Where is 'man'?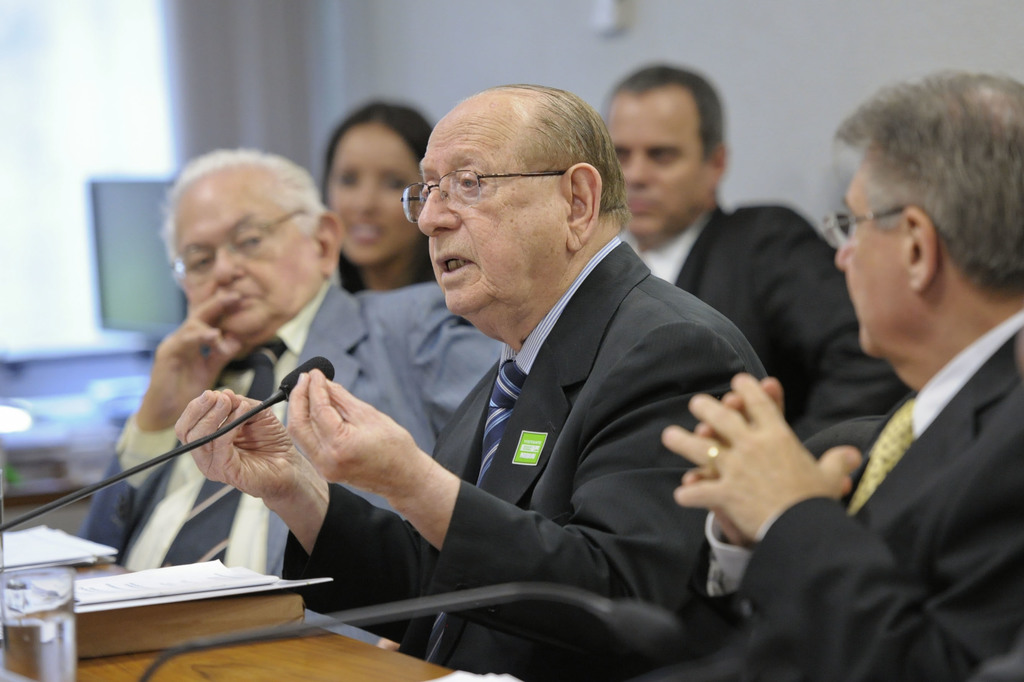
598,61,916,437.
